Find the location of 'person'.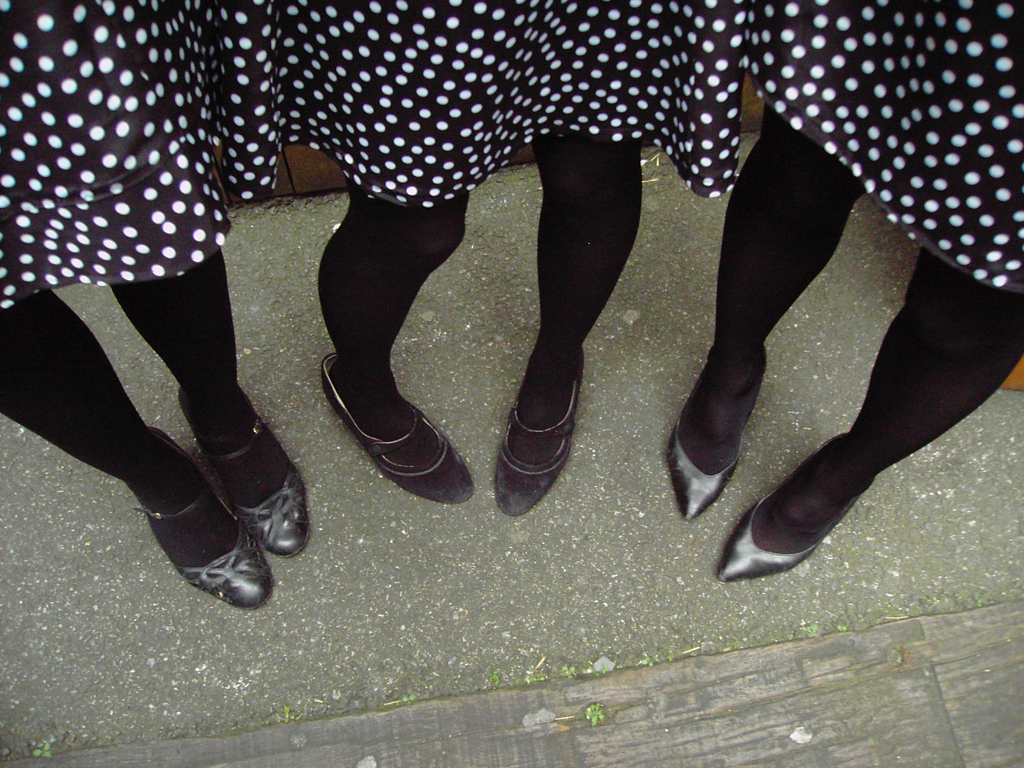
Location: [0,0,312,605].
